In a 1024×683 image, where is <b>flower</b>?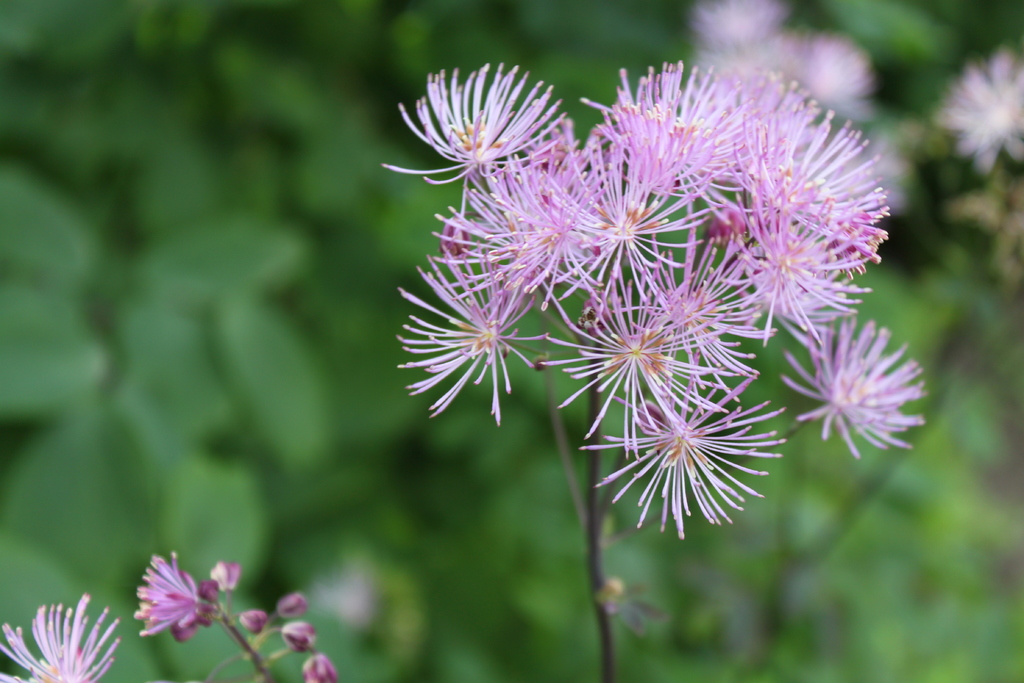
locate(0, 597, 115, 682).
